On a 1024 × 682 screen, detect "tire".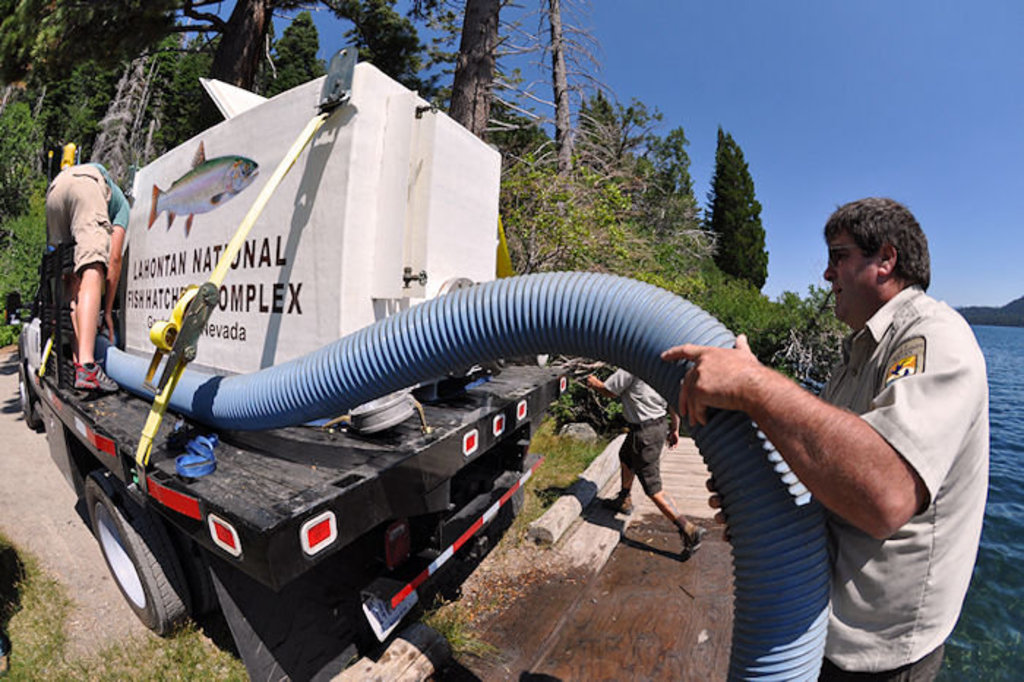
186,542,219,621.
